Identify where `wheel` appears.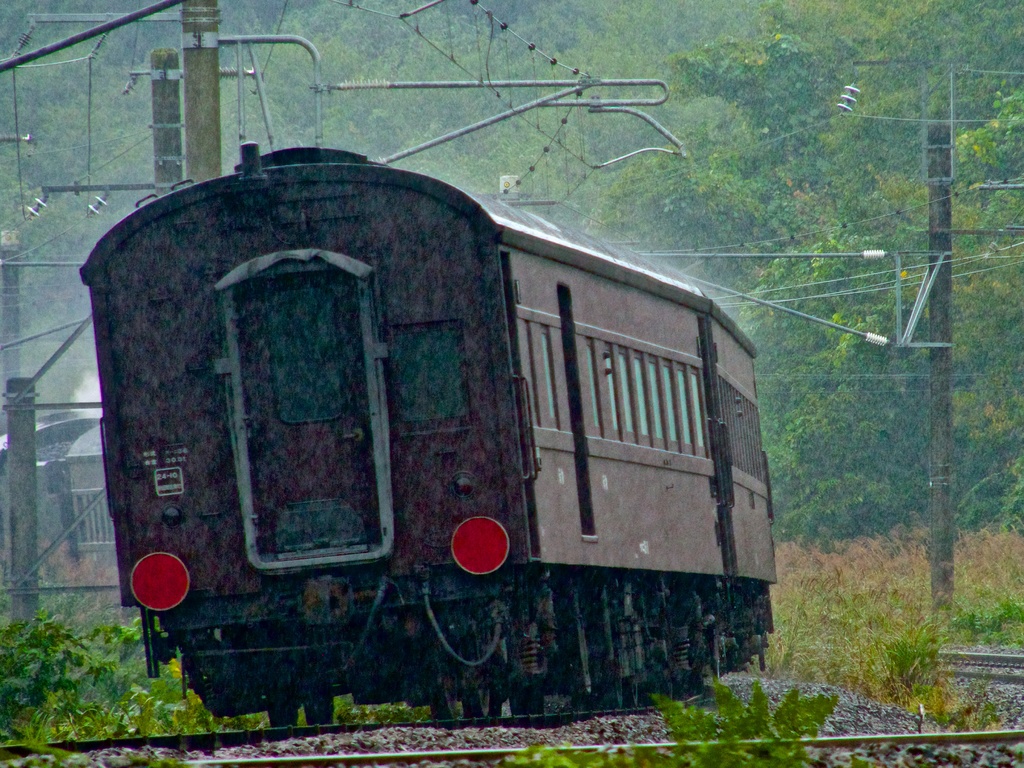
Appears at l=427, t=647, r=459, b=719.
